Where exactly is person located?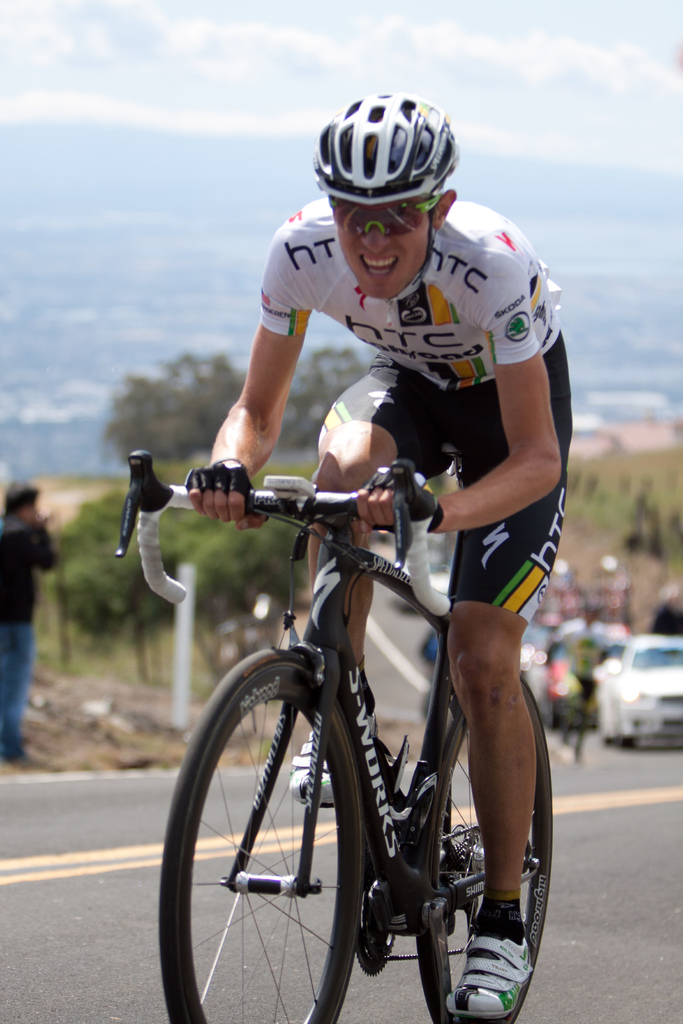
Its bounding box is (163,157,557,980).
